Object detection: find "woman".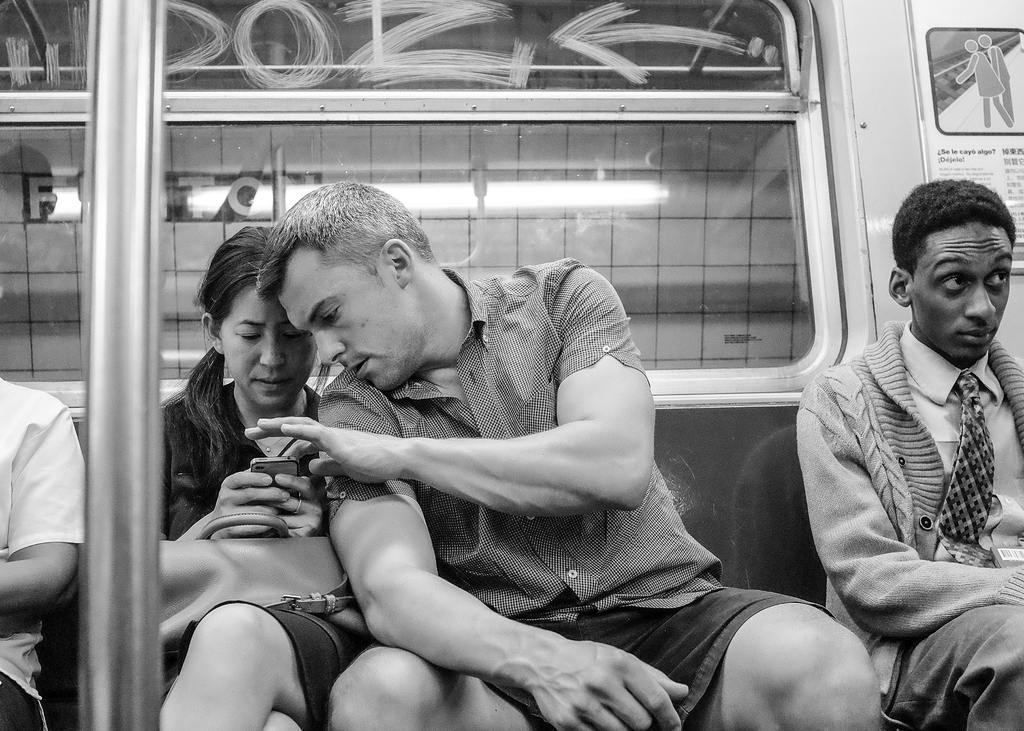
l=128, t=175, r=376, b=720.
